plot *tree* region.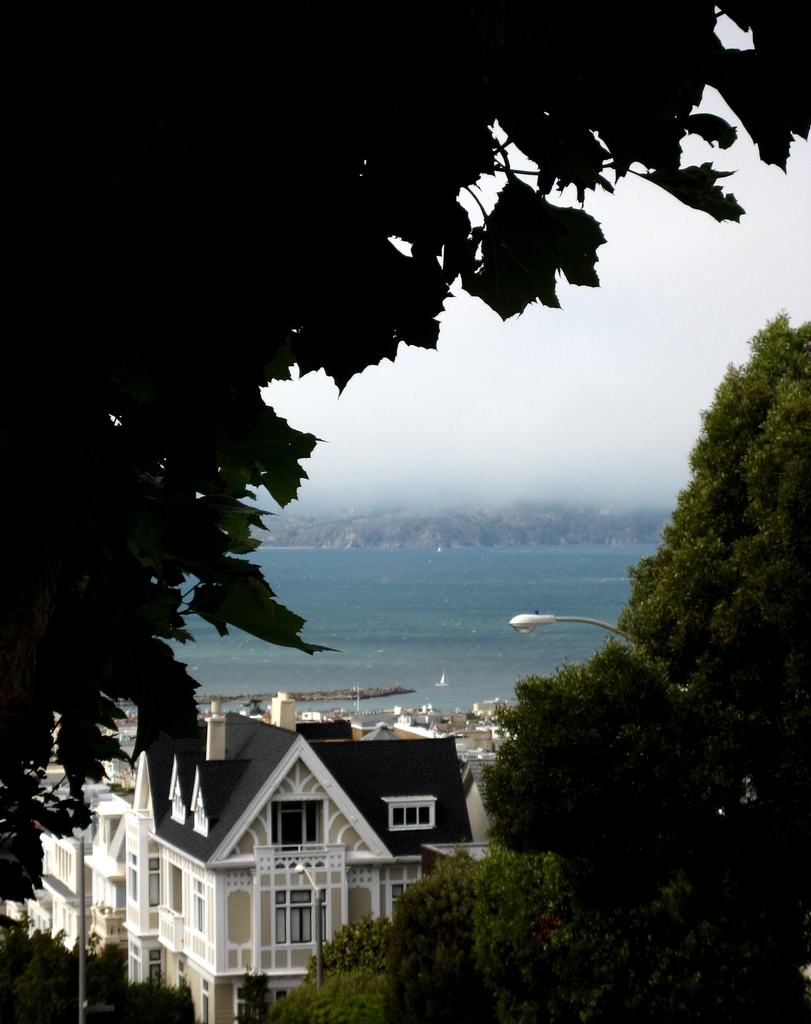
Plotted at bbox=[0, 915, 198, 1023].
